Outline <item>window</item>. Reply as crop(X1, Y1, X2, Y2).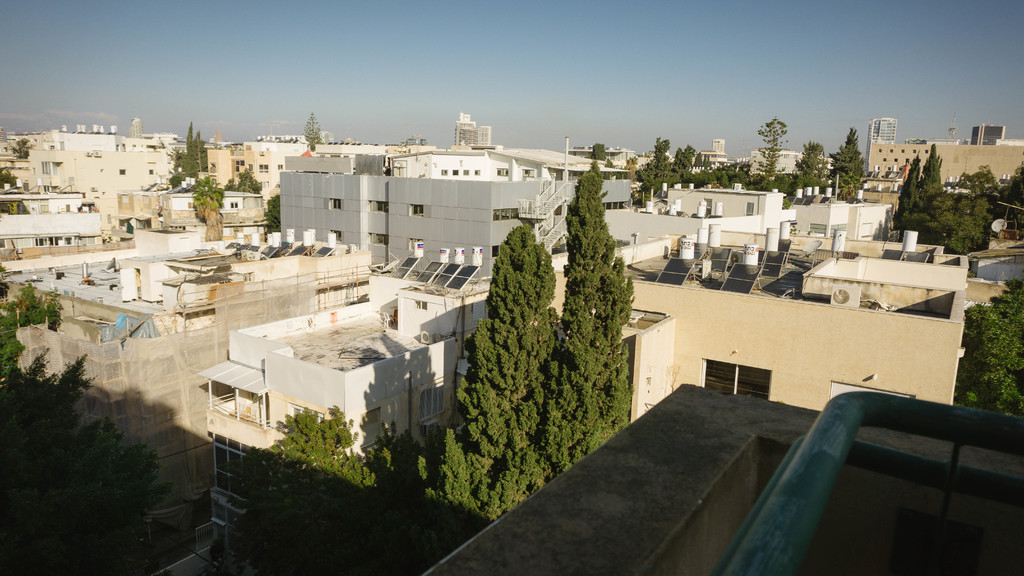
crop(806, 223, 828, 241).
